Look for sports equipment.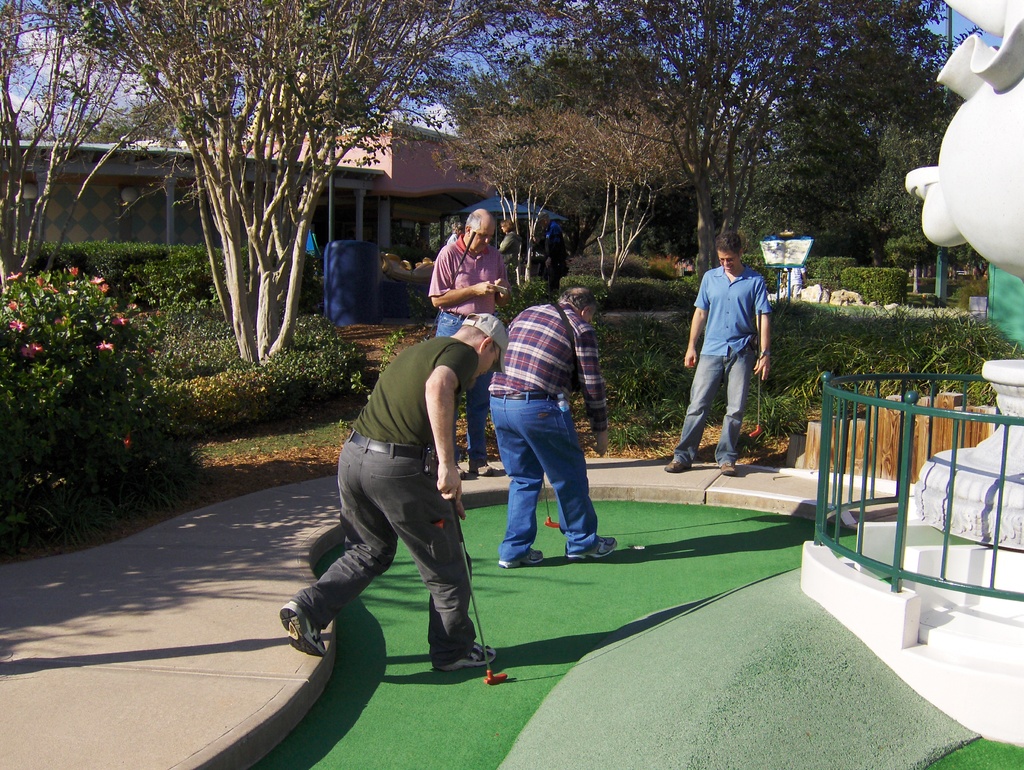
Found: left=421, top=229, right=476, bottom=342.
